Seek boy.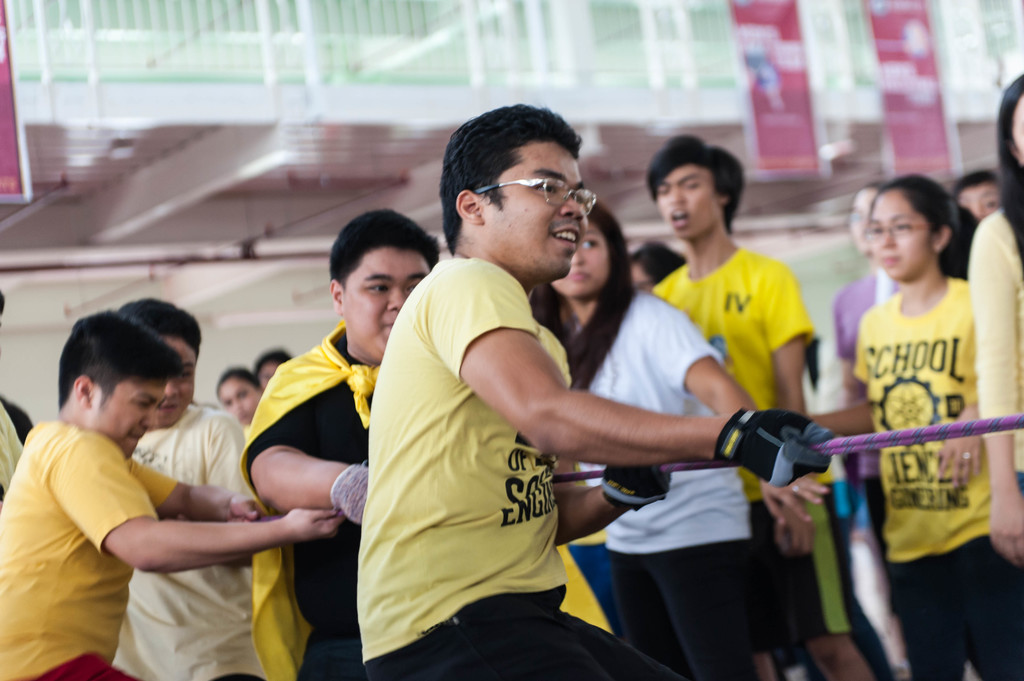
[241,206,440,680].
